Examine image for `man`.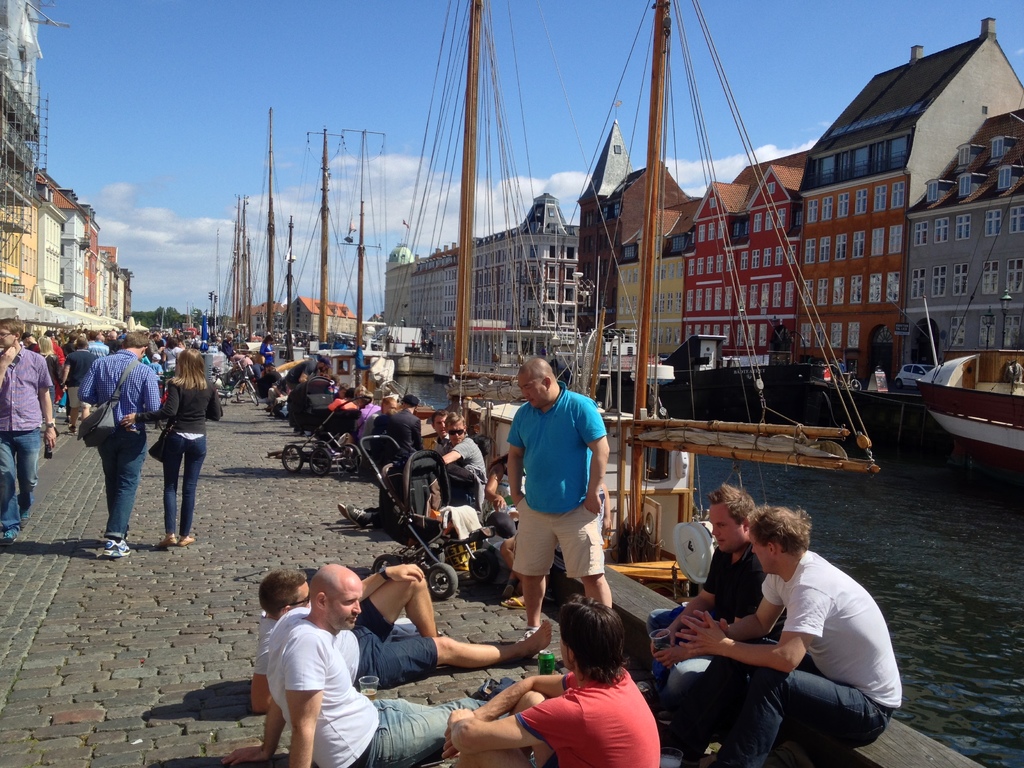
Examination result: rect(21, 331, 40, 353).
